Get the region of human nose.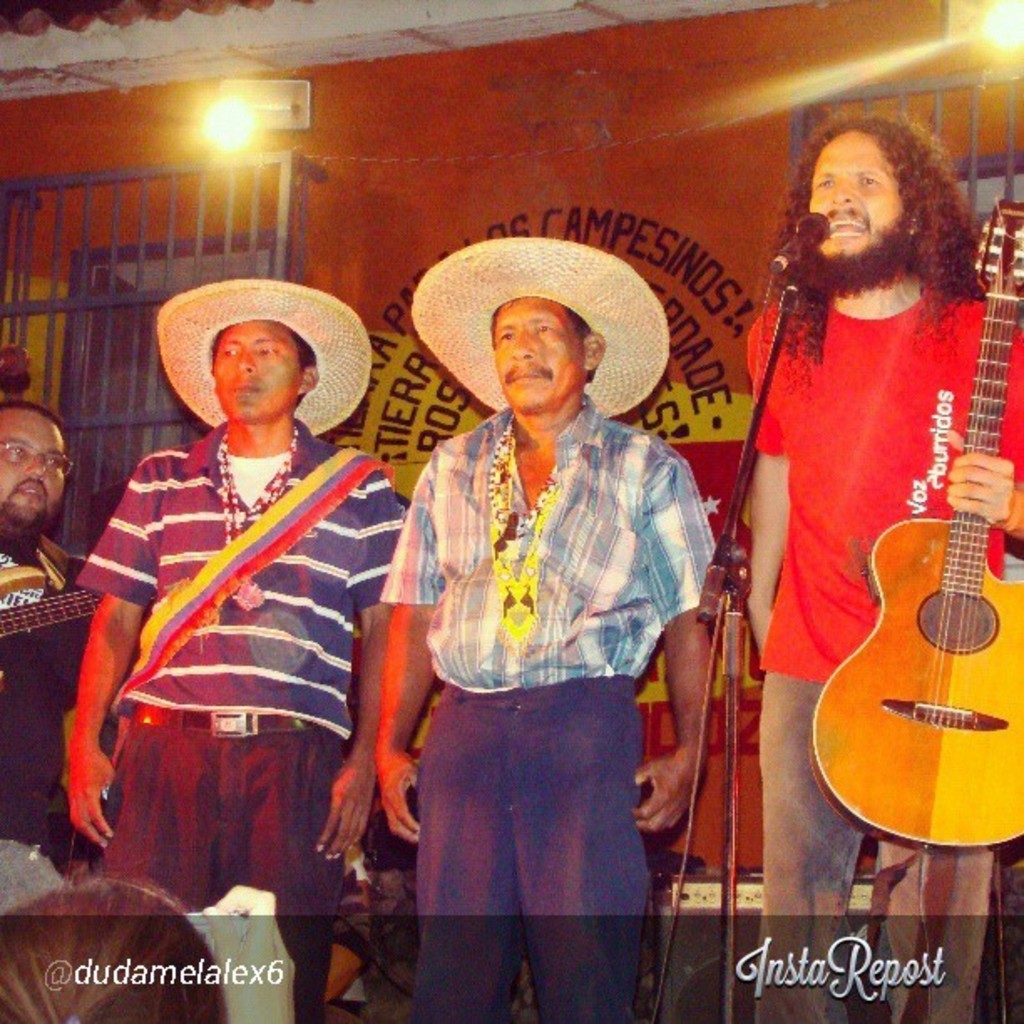
25:455:47:482.
